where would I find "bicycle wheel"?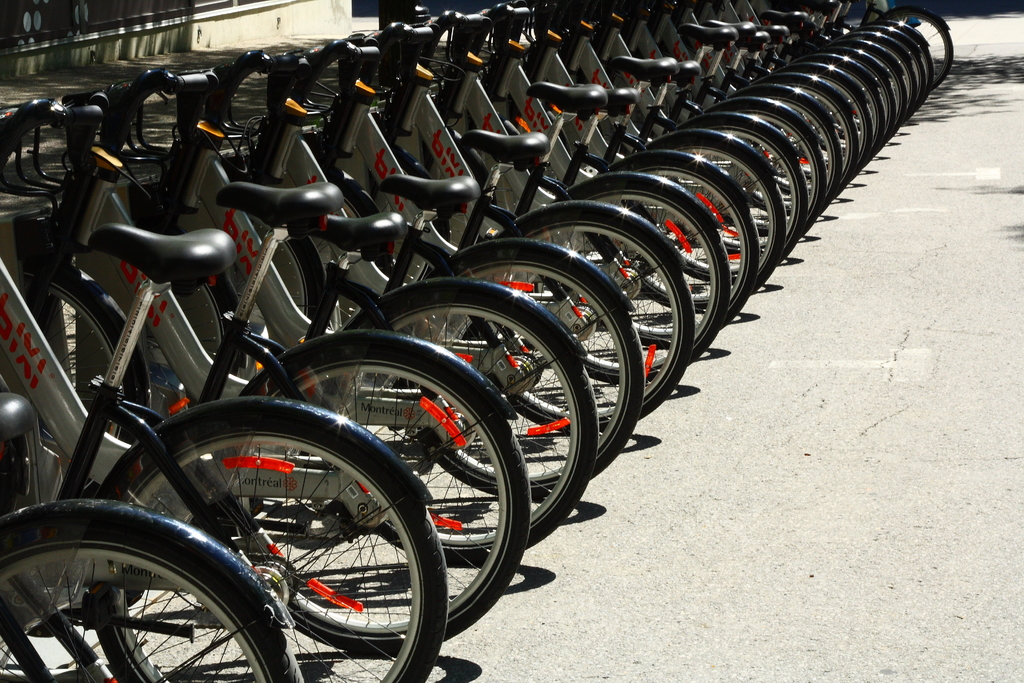
At [x1=443, y1=125, x2=488, y2=213].
